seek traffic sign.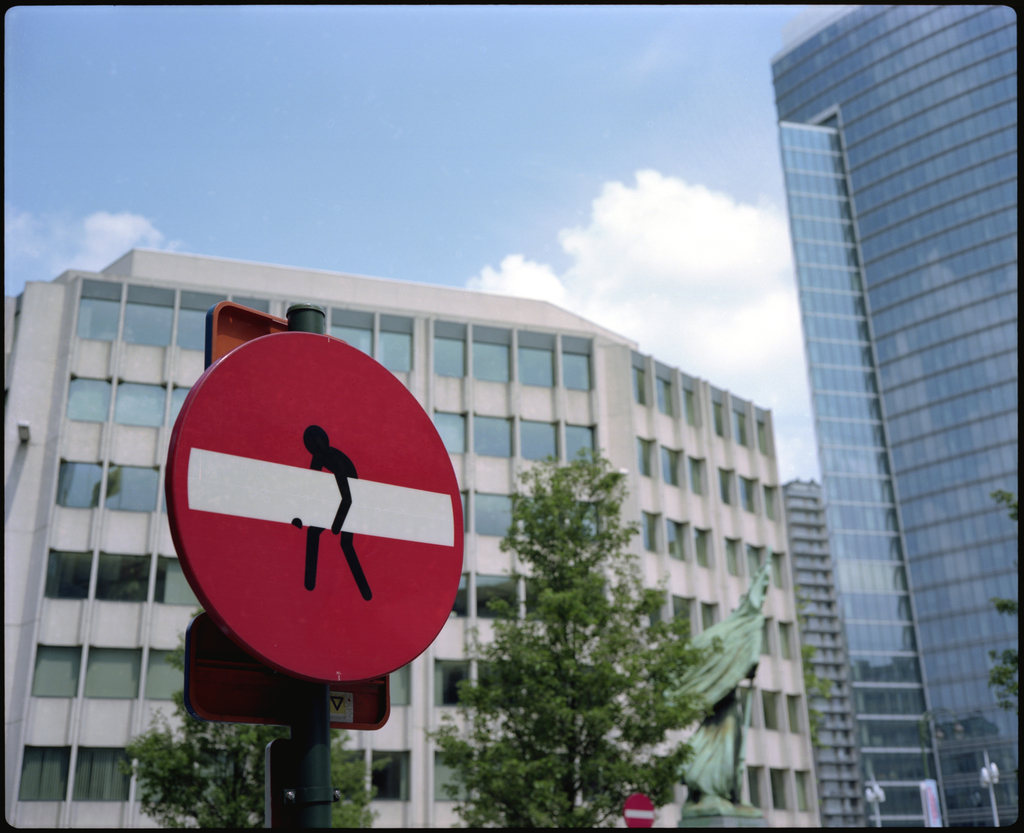
(x1=621, y1=790, x2=660, y2=827).
